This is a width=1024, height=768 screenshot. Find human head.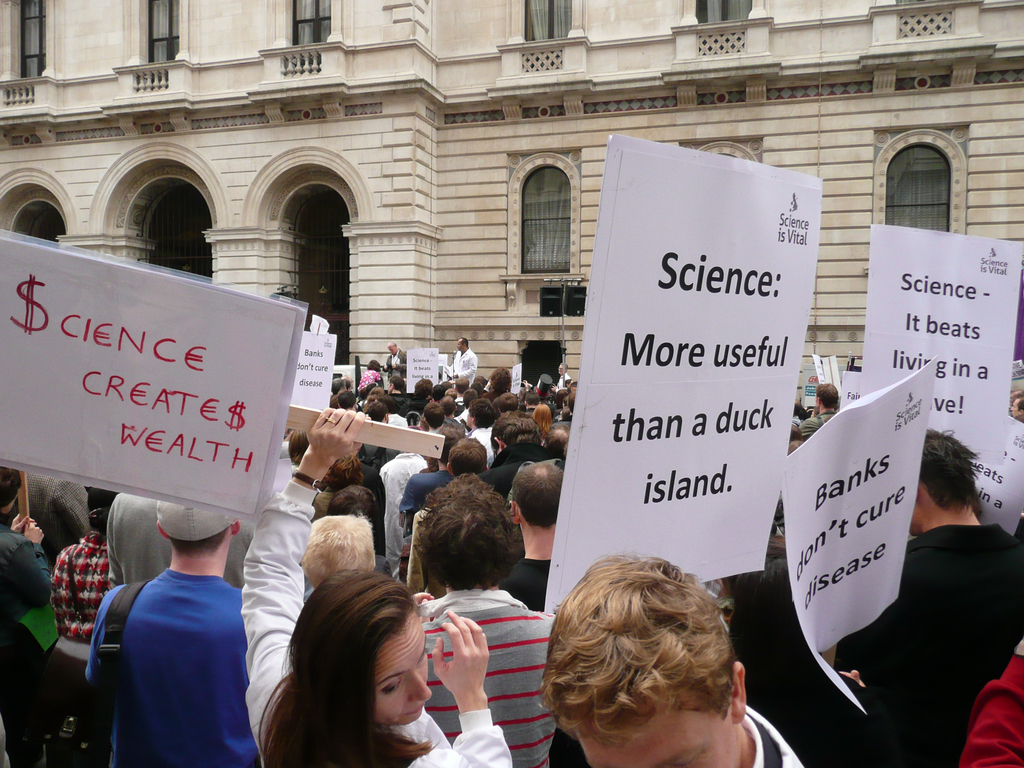
Bounding box: (left=422, top=398, right=448, bottom=431).
